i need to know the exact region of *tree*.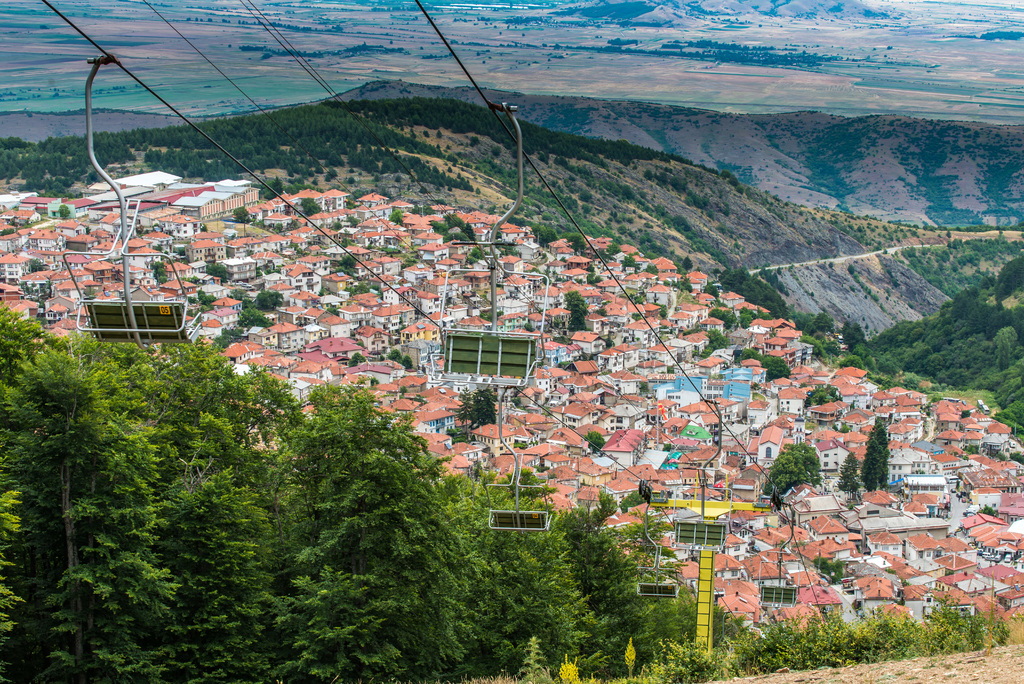
Region: [995, 323, 1021, 364].
